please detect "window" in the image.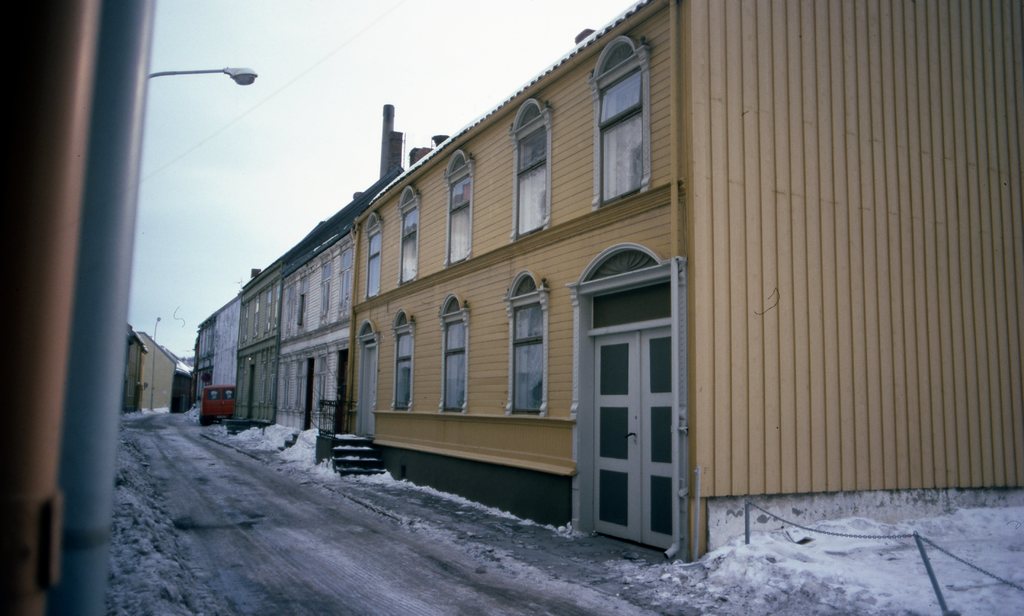
387:313:419:412.
